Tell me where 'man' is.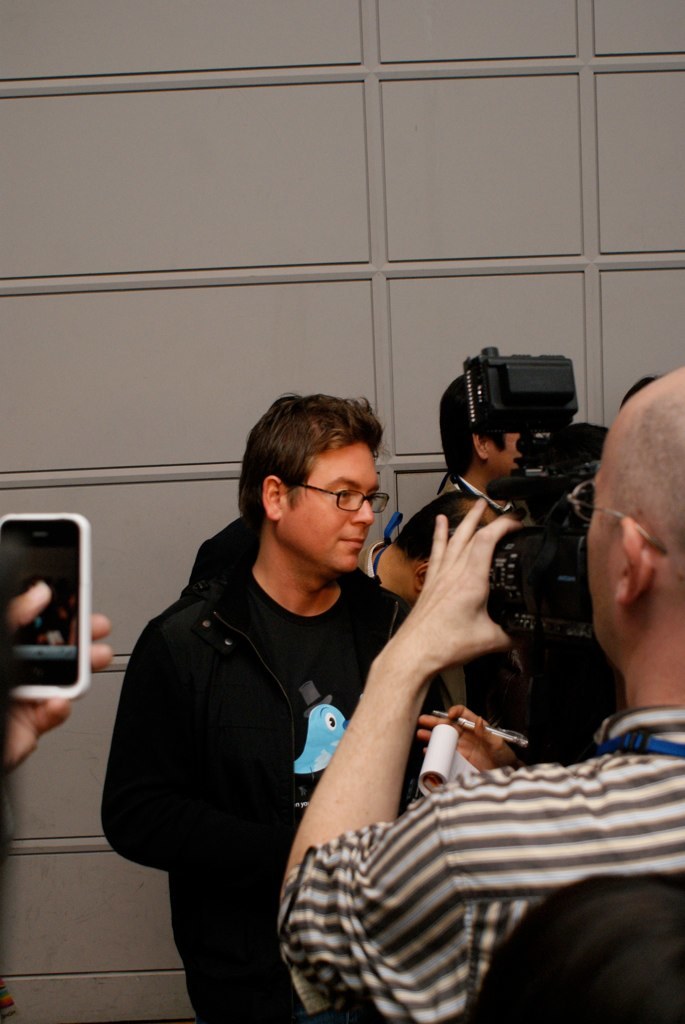
'man' is at rect(351, 485, 493, 735).
